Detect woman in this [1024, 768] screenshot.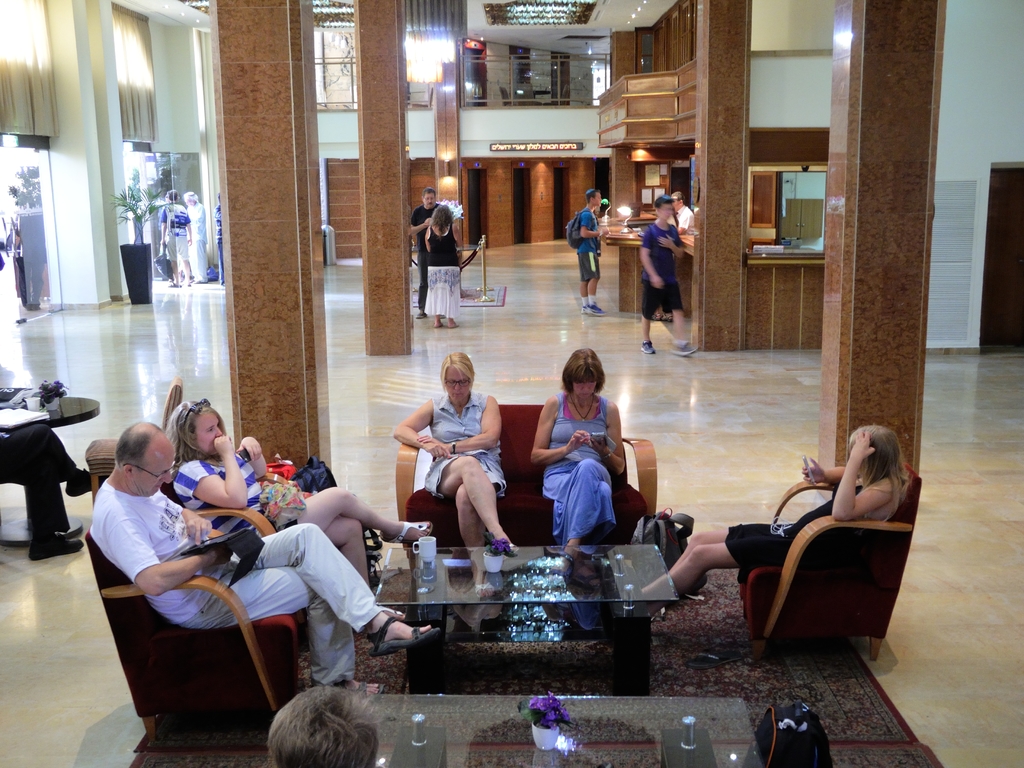
Detection: 428, 193, 464, 329.
